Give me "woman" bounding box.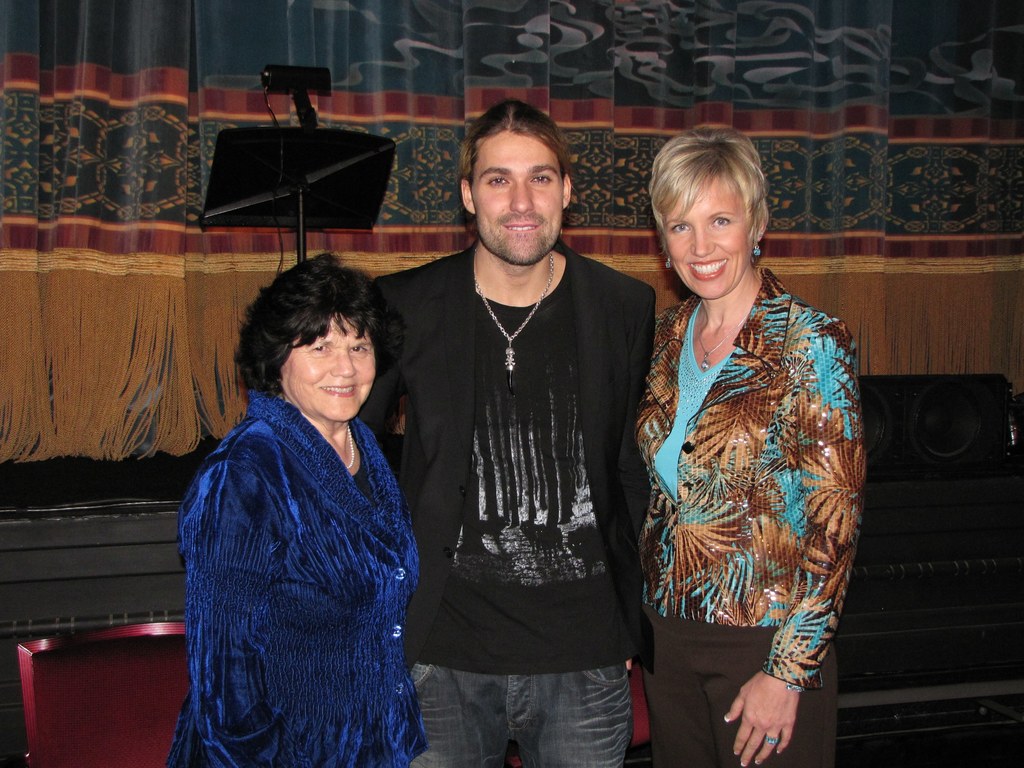
[172,228,431,767].
